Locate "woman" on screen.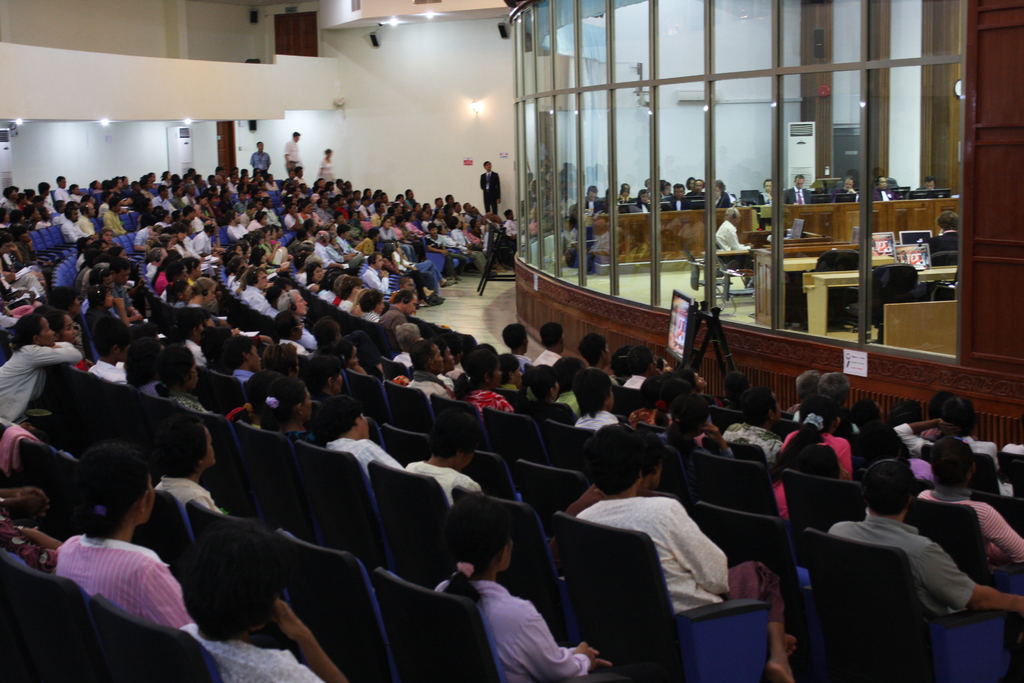
On screen at [x1=45, y1=311, x2=93, y2=374].
